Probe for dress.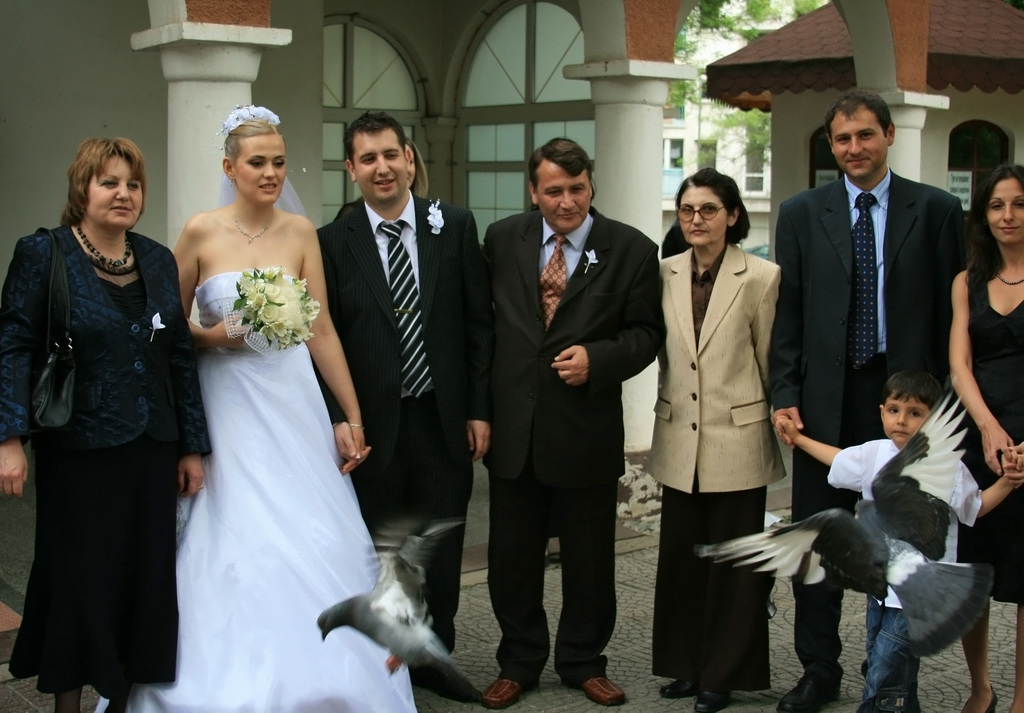
Probe result: (x1=955, y1=277, x2=1023, y2=605).
